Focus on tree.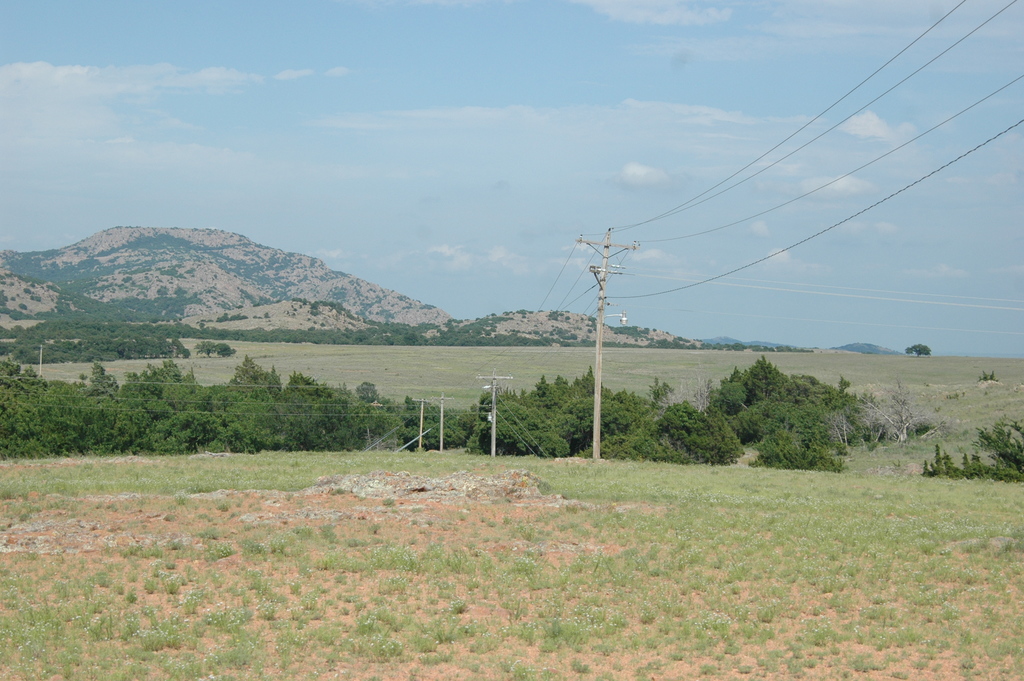
Focused at region(194, 343, 236, 356).
